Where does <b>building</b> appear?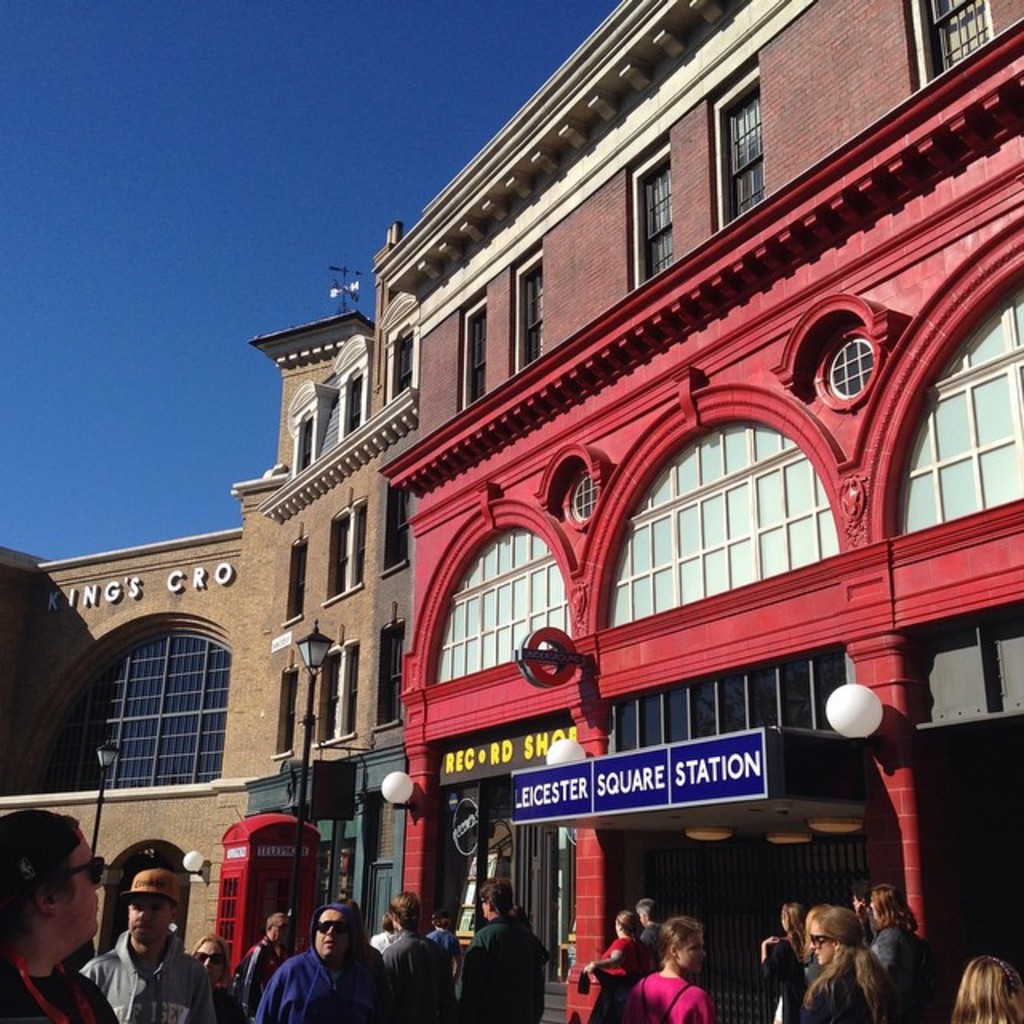
Appears at [left=0, top=234, right=371, bottom=954].
